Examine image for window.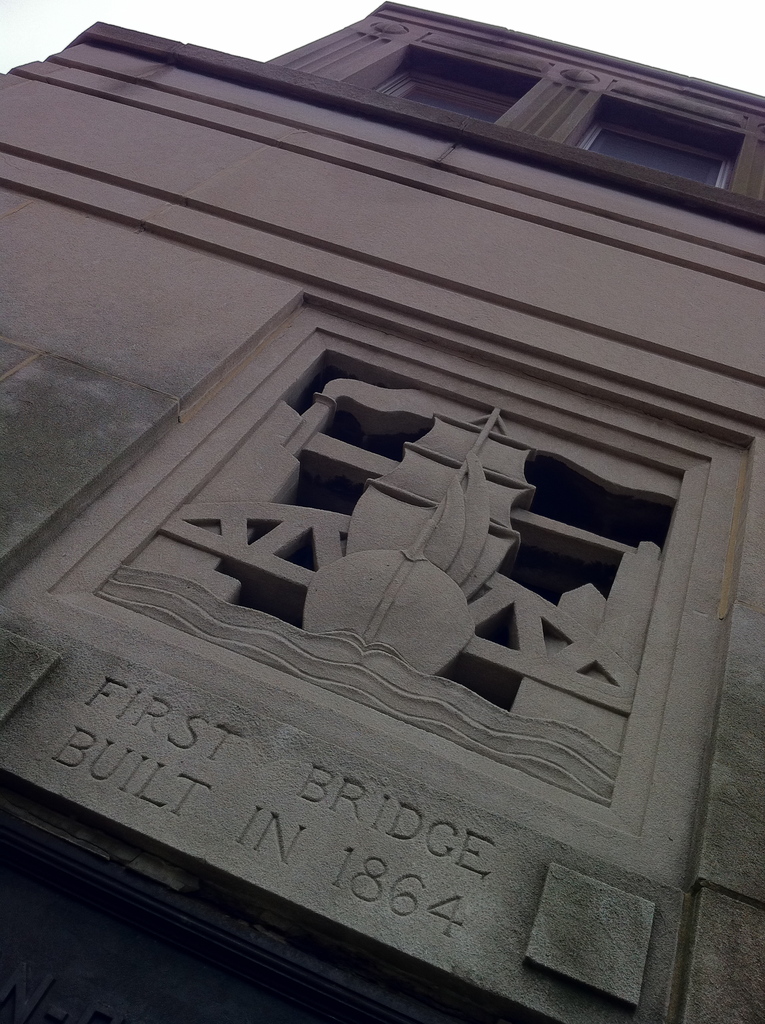
Examination result: (366, 69, 513, 125).
